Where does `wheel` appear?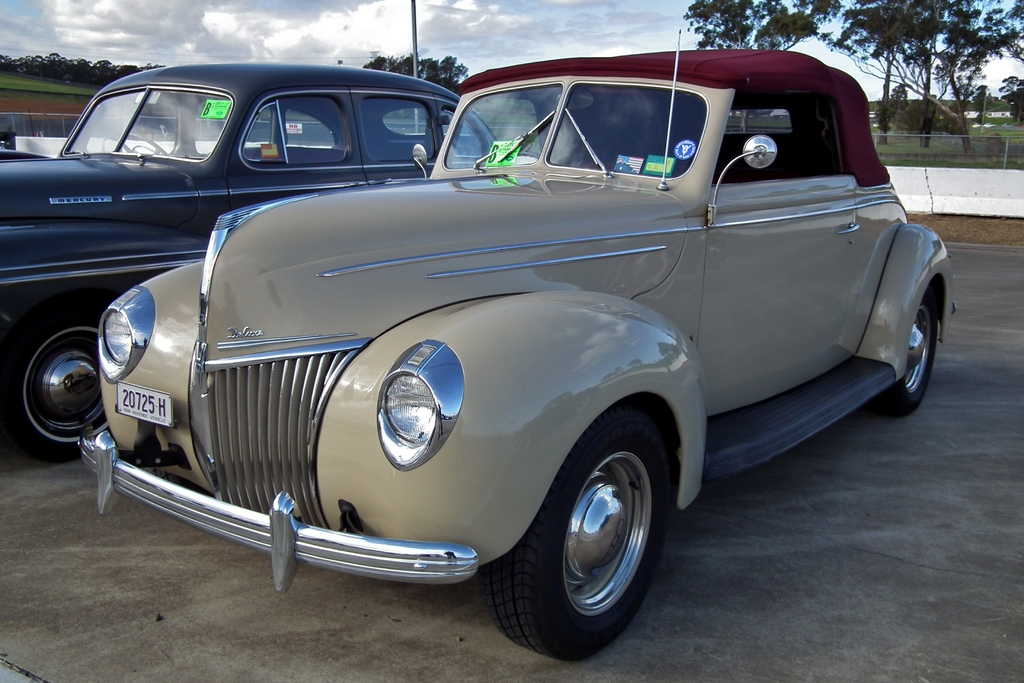
Appears at (x1=4, y1=308, x2=110, y2=463).
